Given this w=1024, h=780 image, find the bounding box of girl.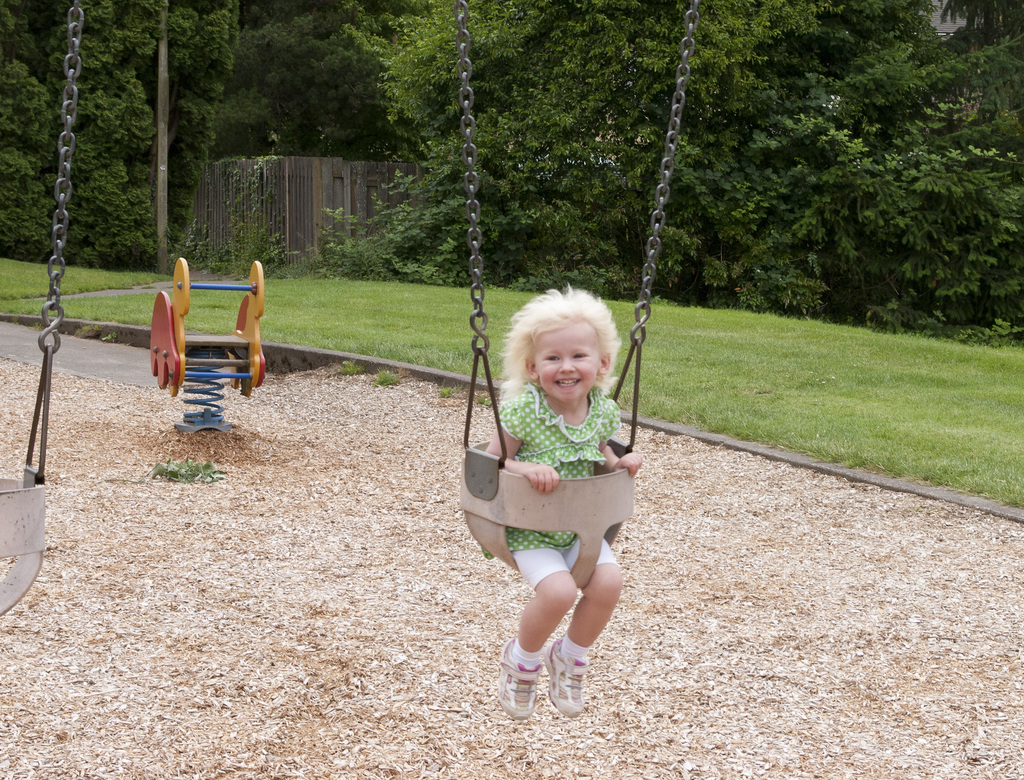
478:280:640:719.
